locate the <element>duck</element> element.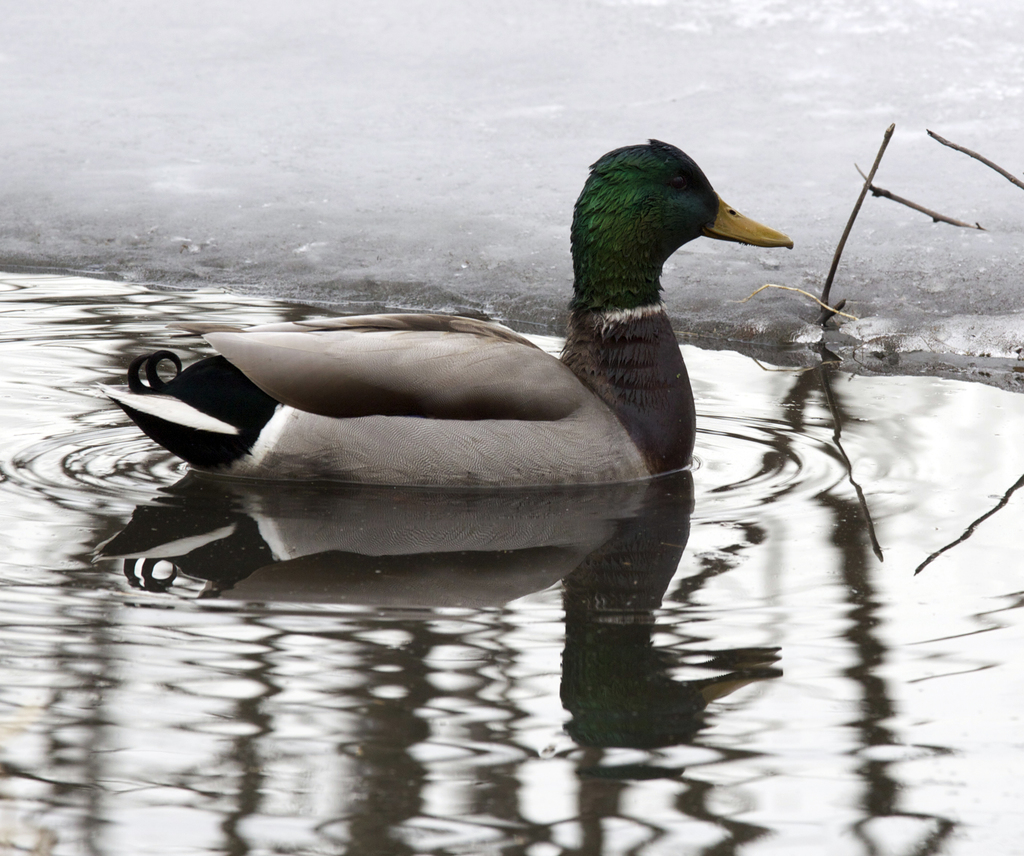
Element bbox: 86,138,790,485.
